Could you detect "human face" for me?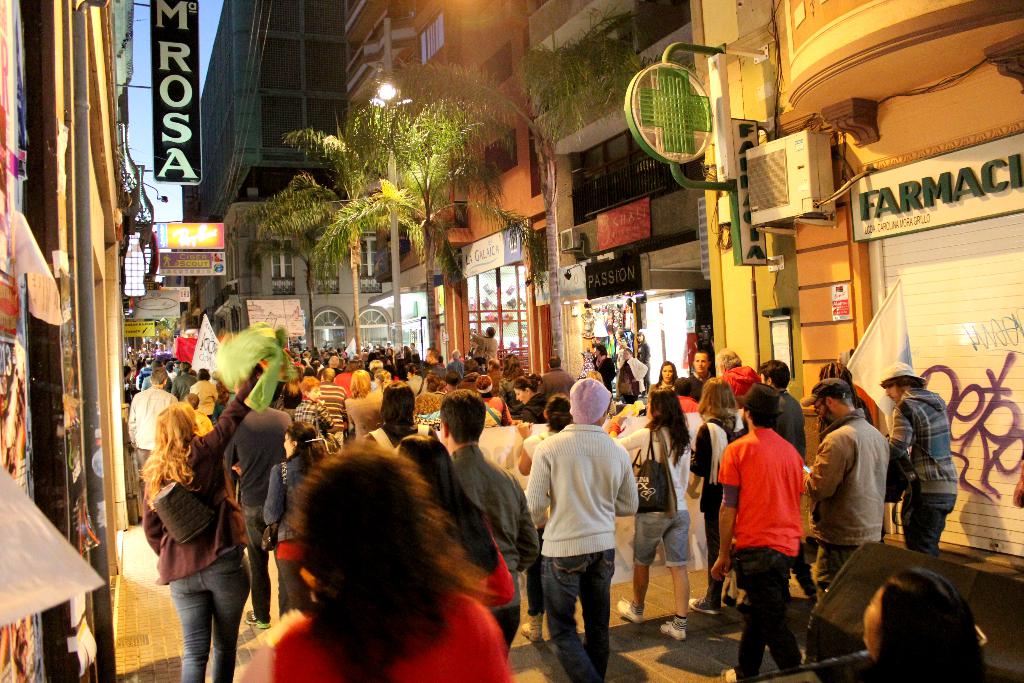
Detection result: bbox=(694, 352, 708, 374).
